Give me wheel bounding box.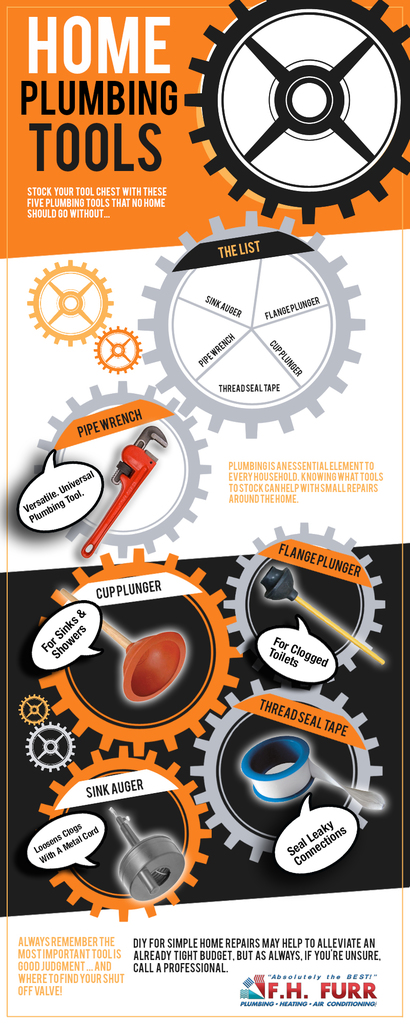
region(22, 716, 80, 776).
